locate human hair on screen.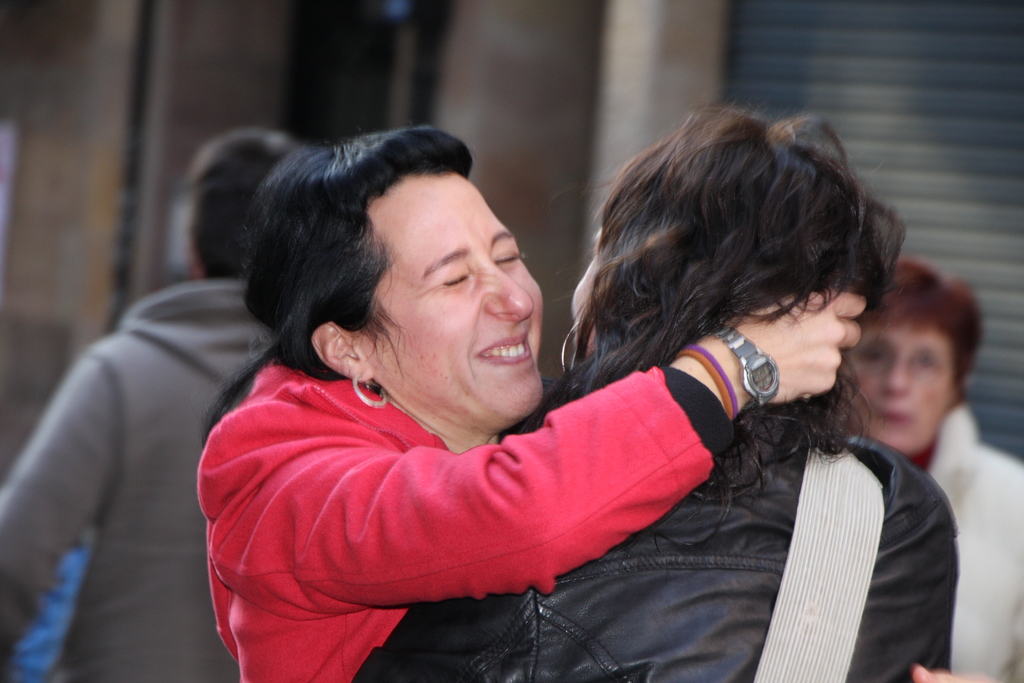
On screen at bbox=(855, 261, 981, 393).
